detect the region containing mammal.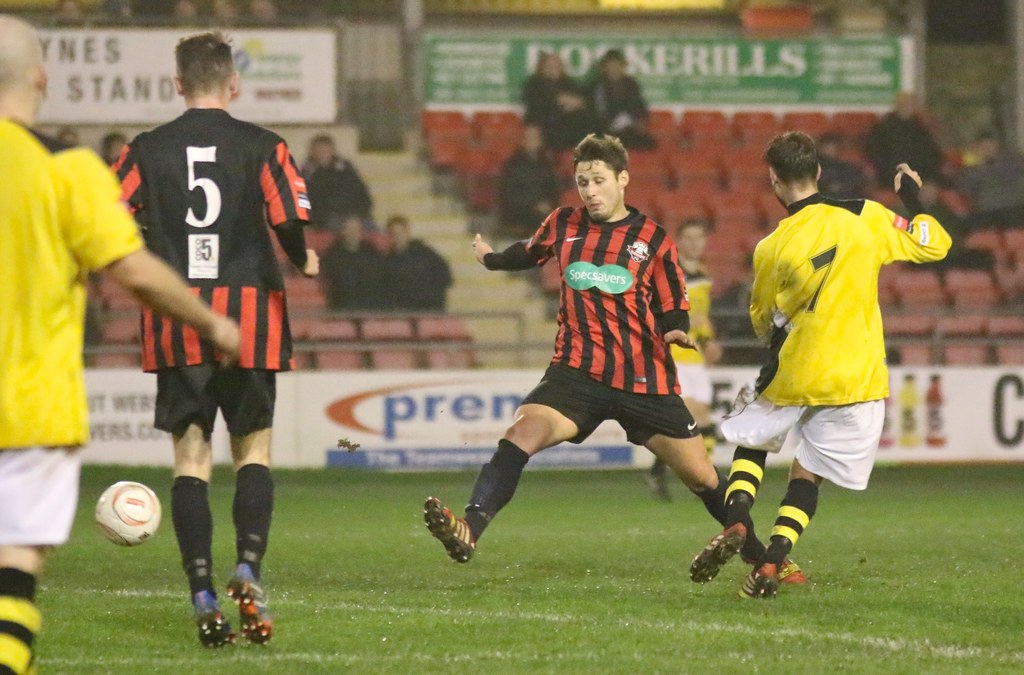
587 49 659 154.
